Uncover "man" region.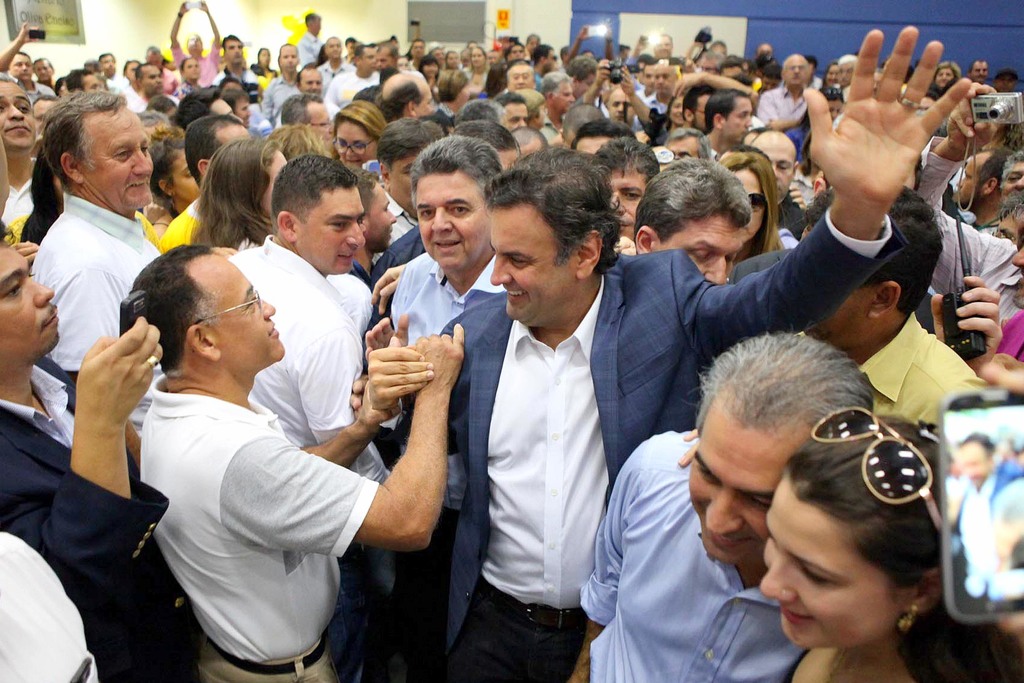
Uncovered: 991:148:1023:193.
